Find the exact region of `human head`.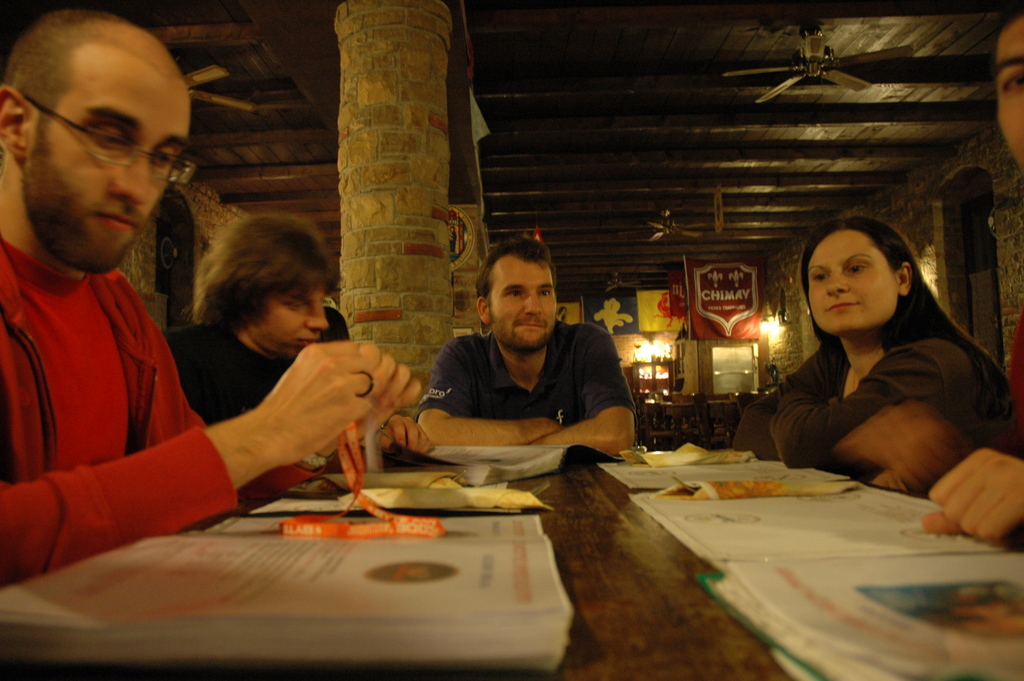
Exact region: detection(14, 18, 183, 241).
